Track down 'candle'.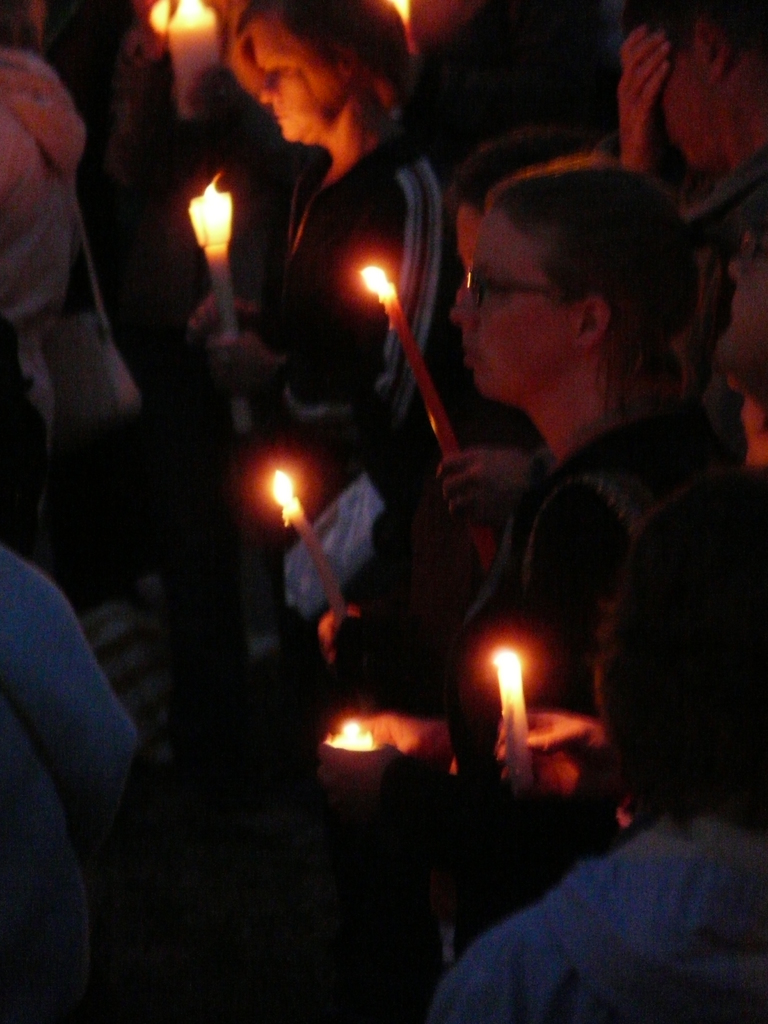
Tracked to 330/725/379/750.
